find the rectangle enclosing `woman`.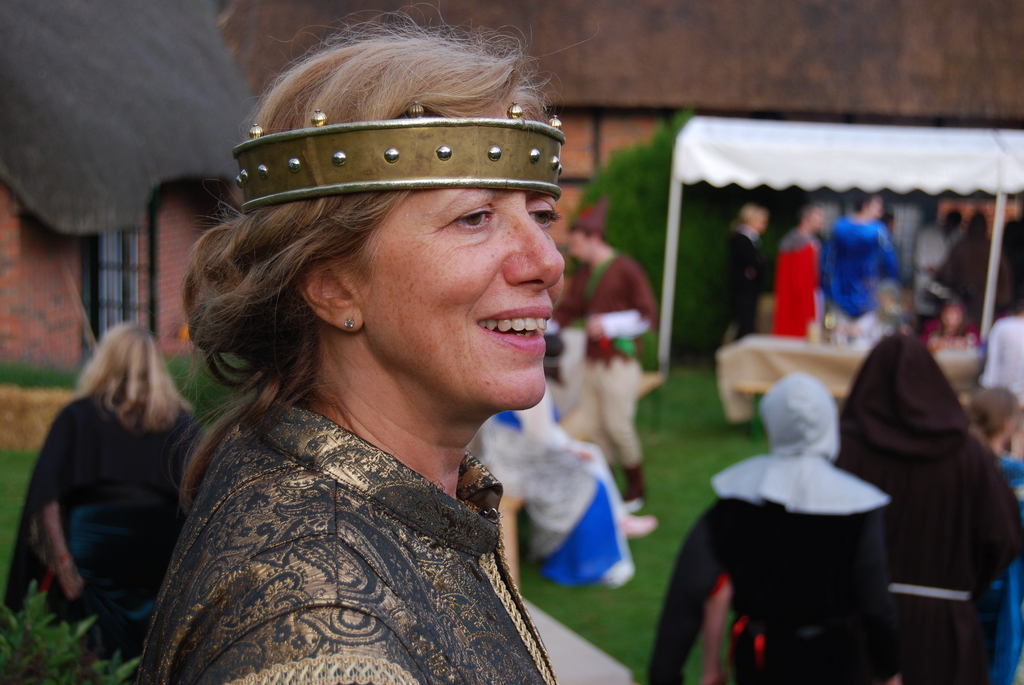
16:288:206:666.
